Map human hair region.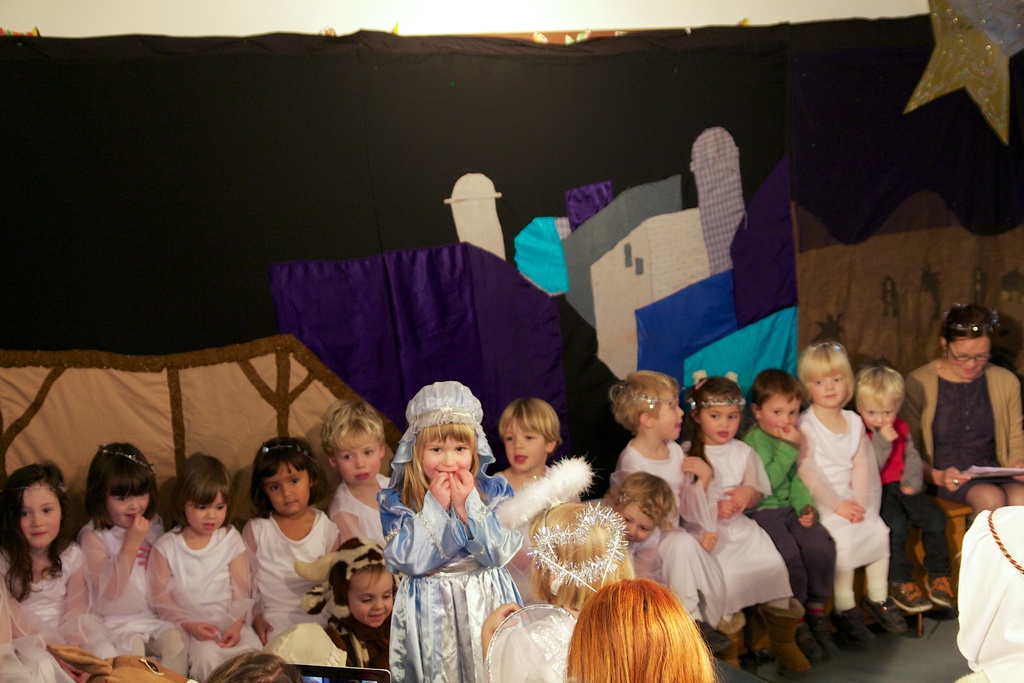
Mapped to 323,399,383,454.
